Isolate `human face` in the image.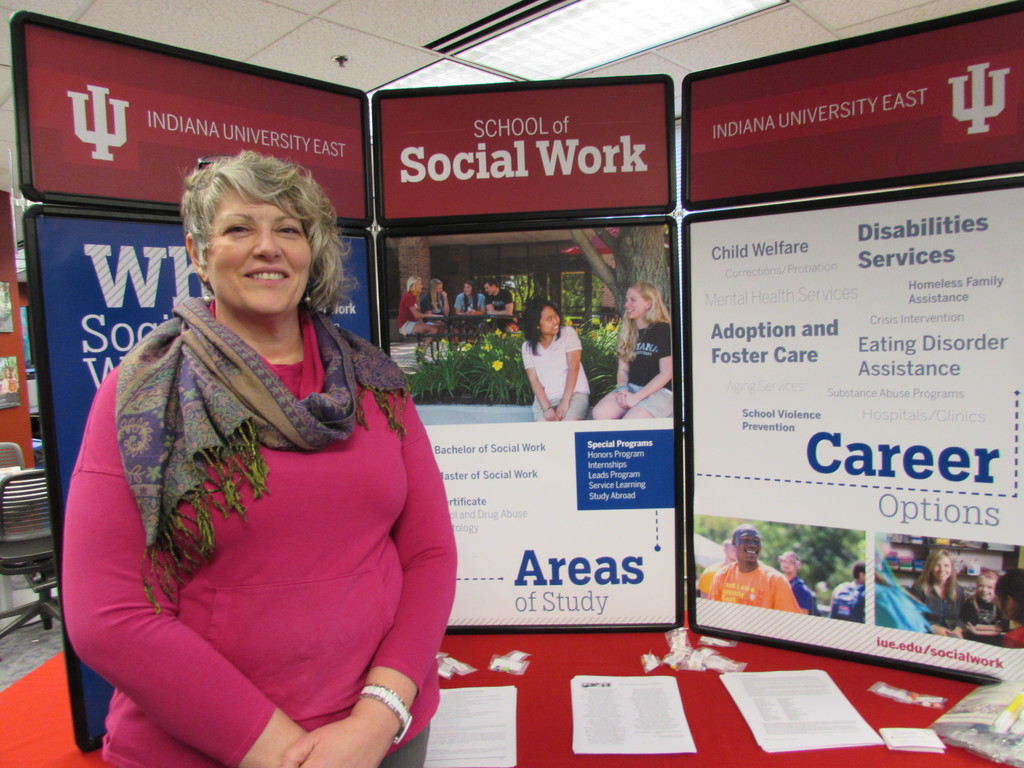
Isolated region: (x1=535, y1=311, x2=564, y2=333).
